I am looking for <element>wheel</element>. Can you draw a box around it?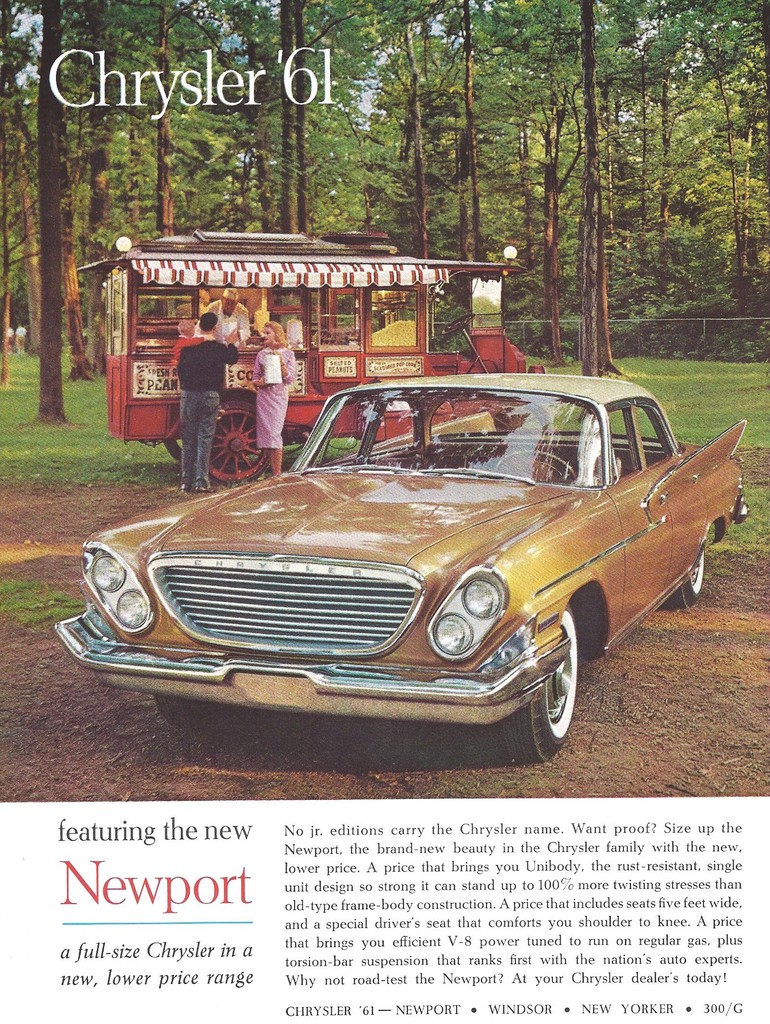
Sure, the bounding box is (left=184, top=397, right=267, bottom=481).
